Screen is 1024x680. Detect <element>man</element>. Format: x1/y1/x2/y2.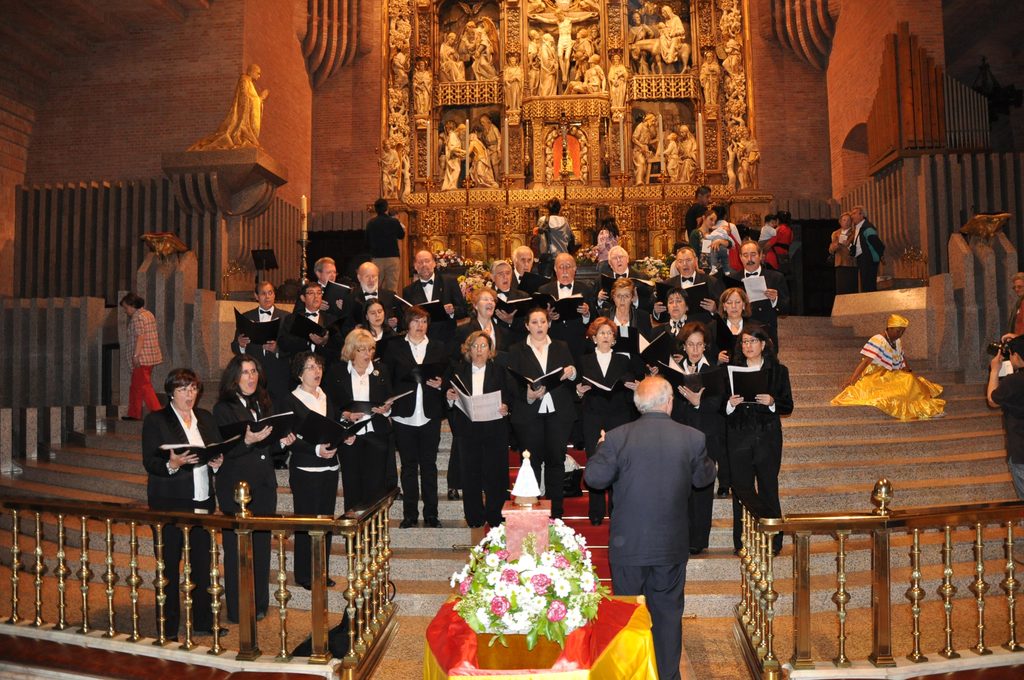
338/259/401/341.
